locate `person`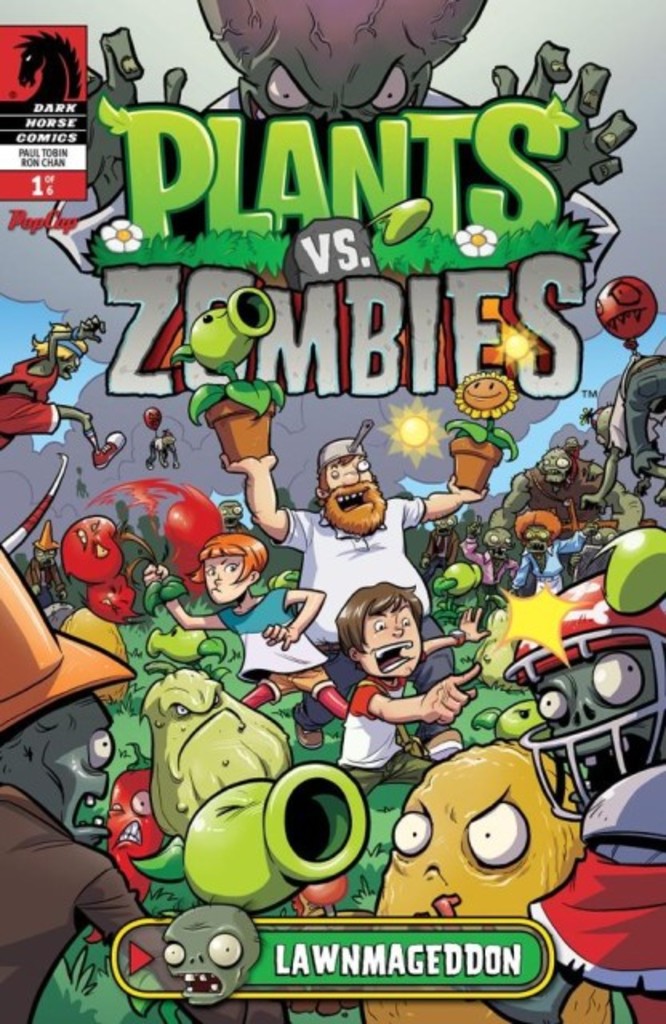
[506,558,664,885]
